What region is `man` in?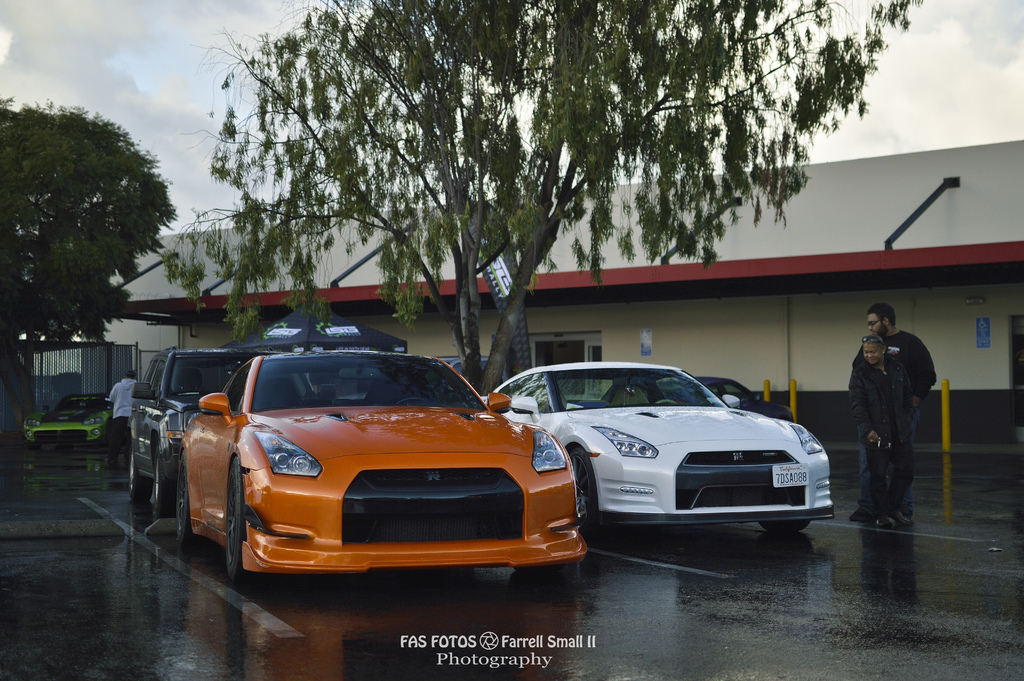
{"x1": 852, "y1": 332, "x2": 916, "y2": 518}.
